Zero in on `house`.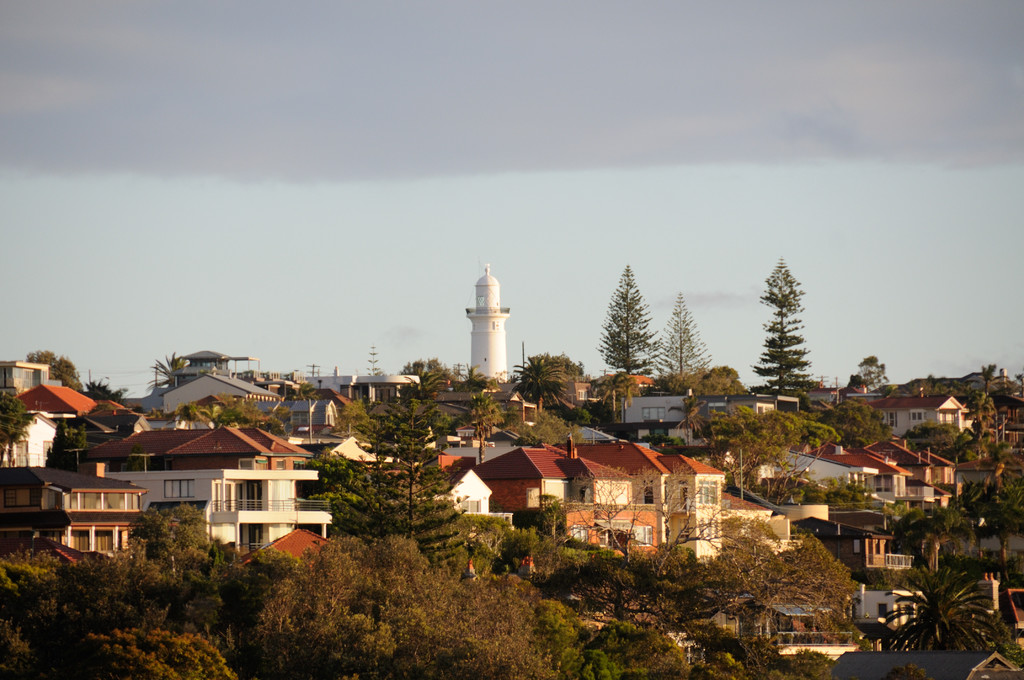
Zeroed in: bbox(961, 426, 1019, 588).
